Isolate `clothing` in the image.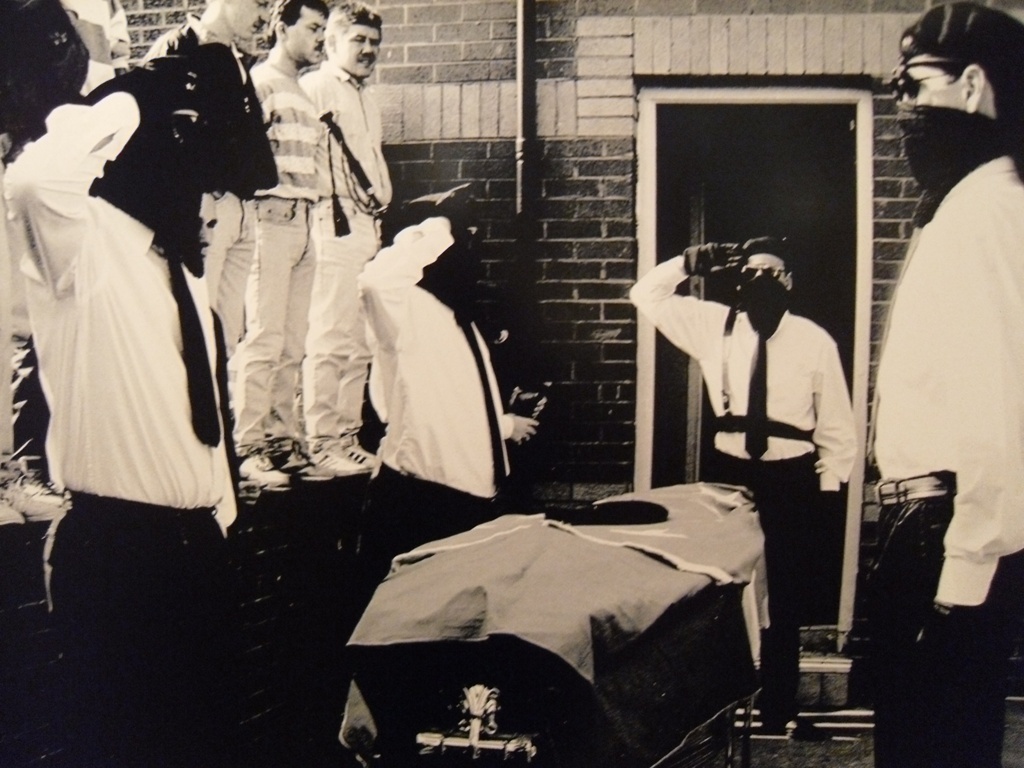
Isolated region: <bbox>353, 218, 514, 610</bbox>.
